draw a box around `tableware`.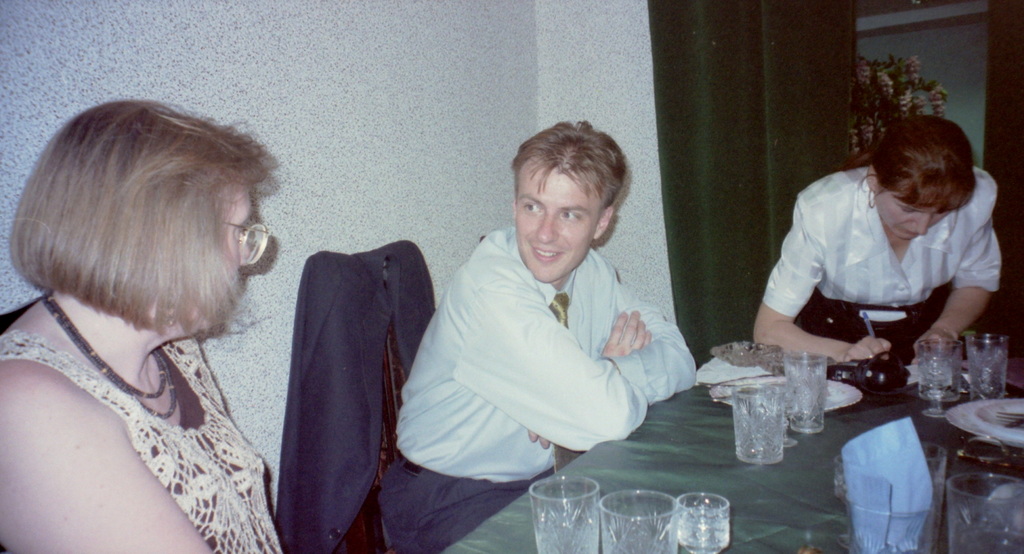
locate(995, 411, 1023, 428).
